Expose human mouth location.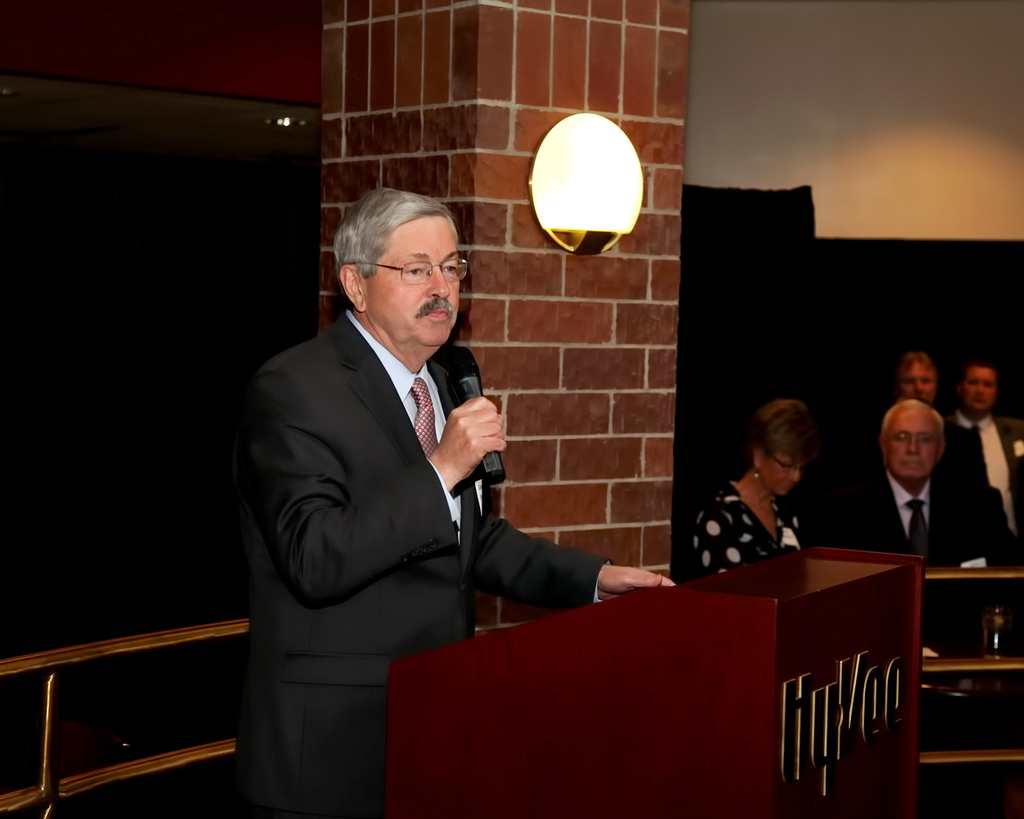
Exposed at <box>415,301,453,328</box>.
